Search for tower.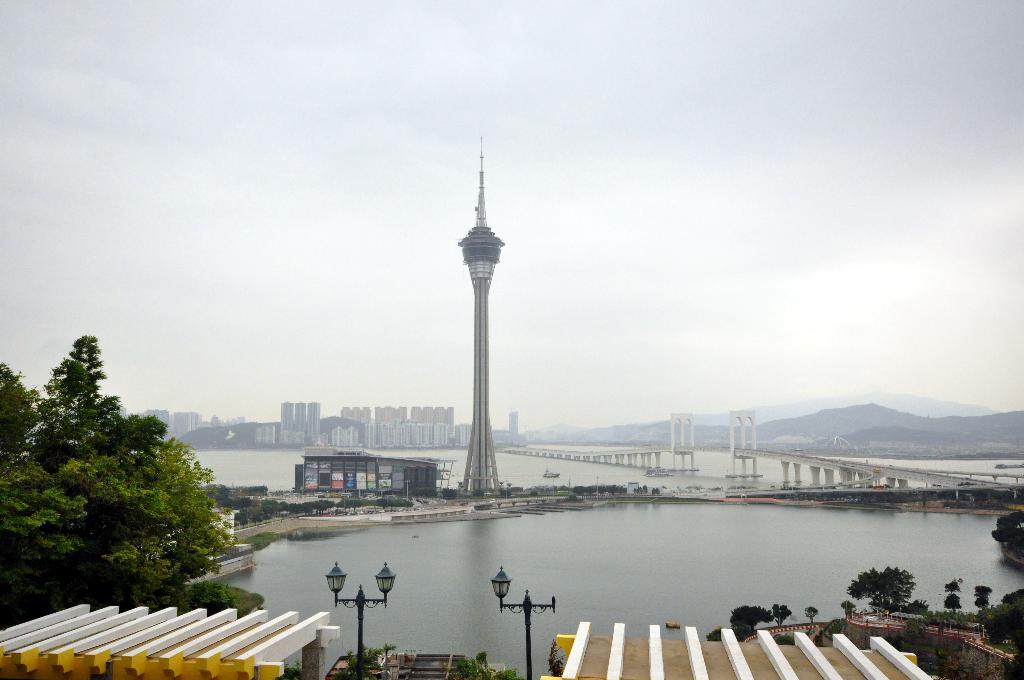
Found at locate(423, 136, 536, 501).
